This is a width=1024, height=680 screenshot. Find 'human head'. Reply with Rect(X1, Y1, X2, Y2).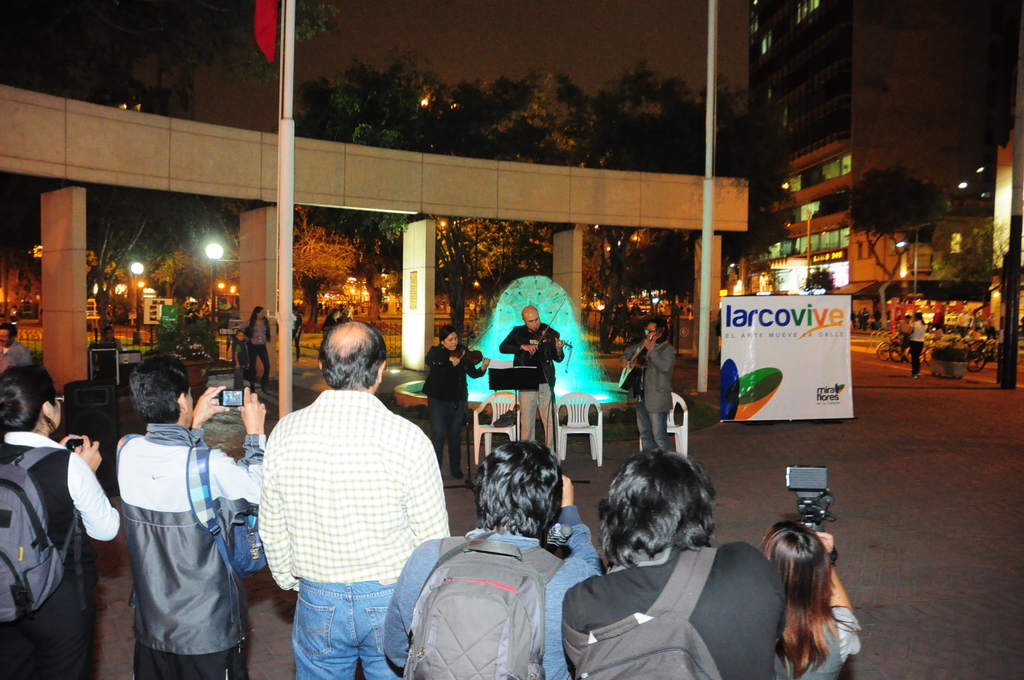
Rect(129, 356, 193, 426).
